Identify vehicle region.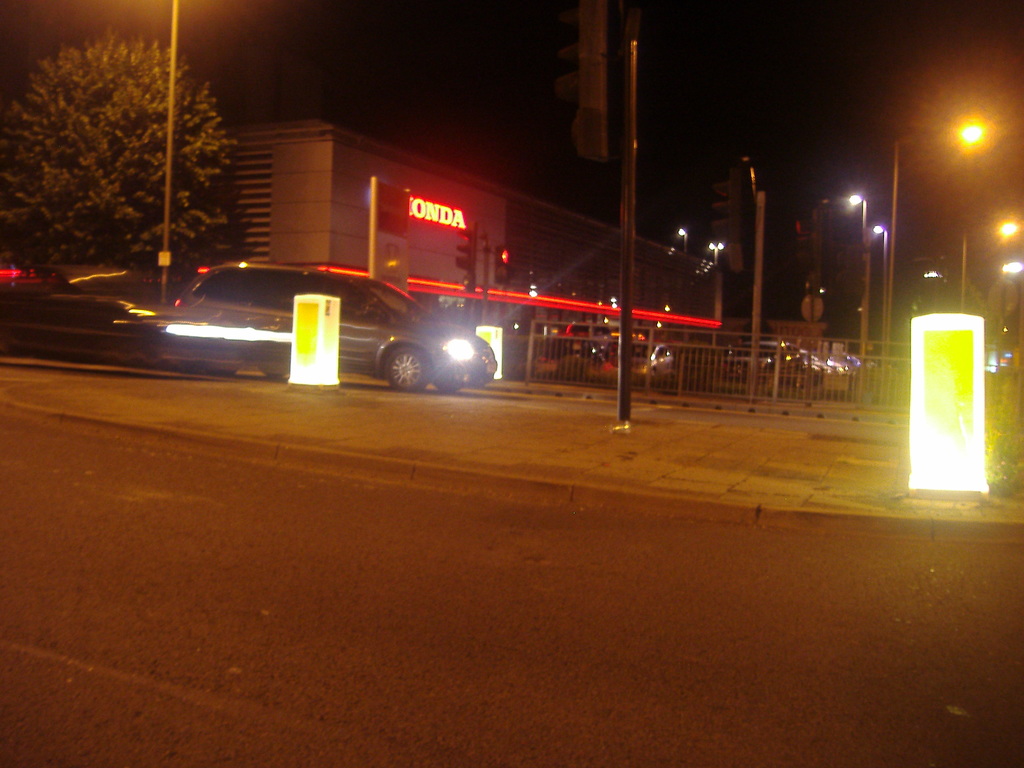
Region: pyautogui.locateOnScreen(559, 321, 618, 358).
